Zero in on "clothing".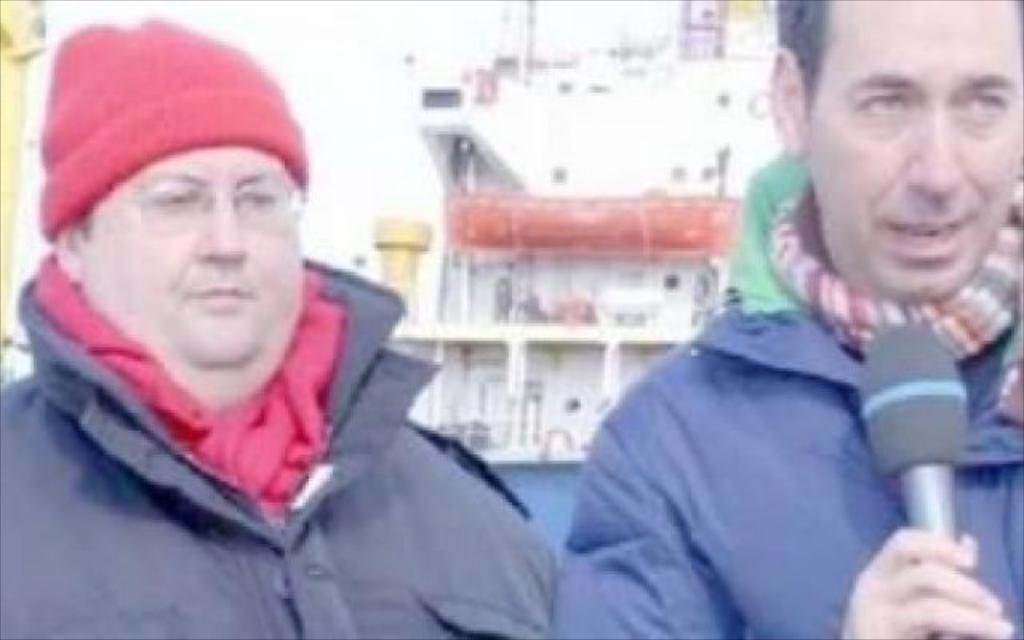
Zeroed in: 552, 154, 1022, 638.
